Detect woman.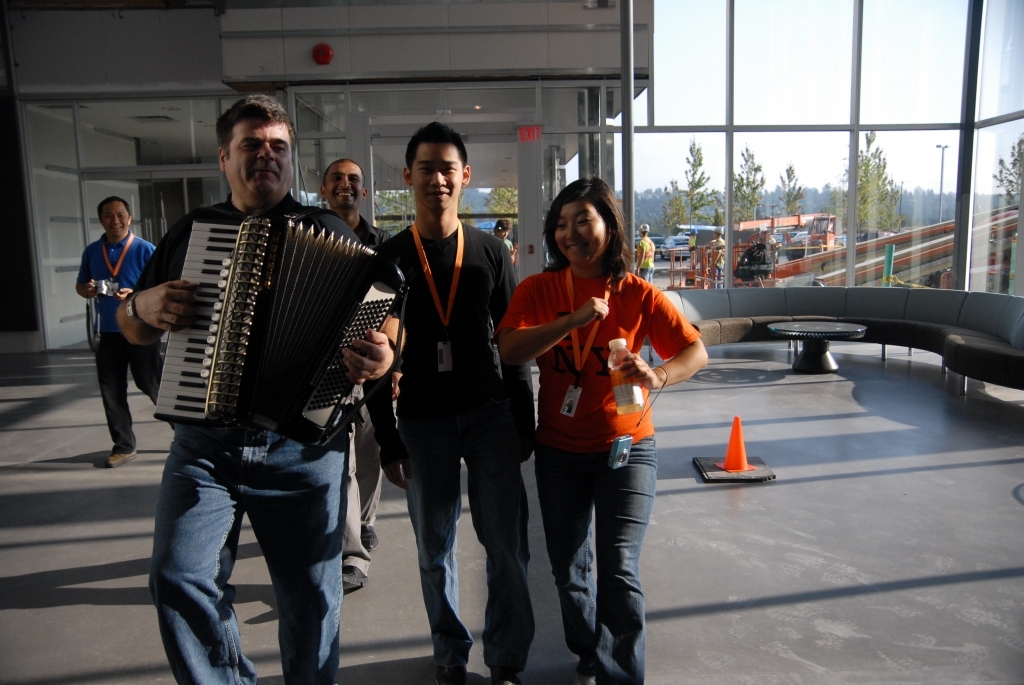
Detected at 502, 188, 691, 675.
